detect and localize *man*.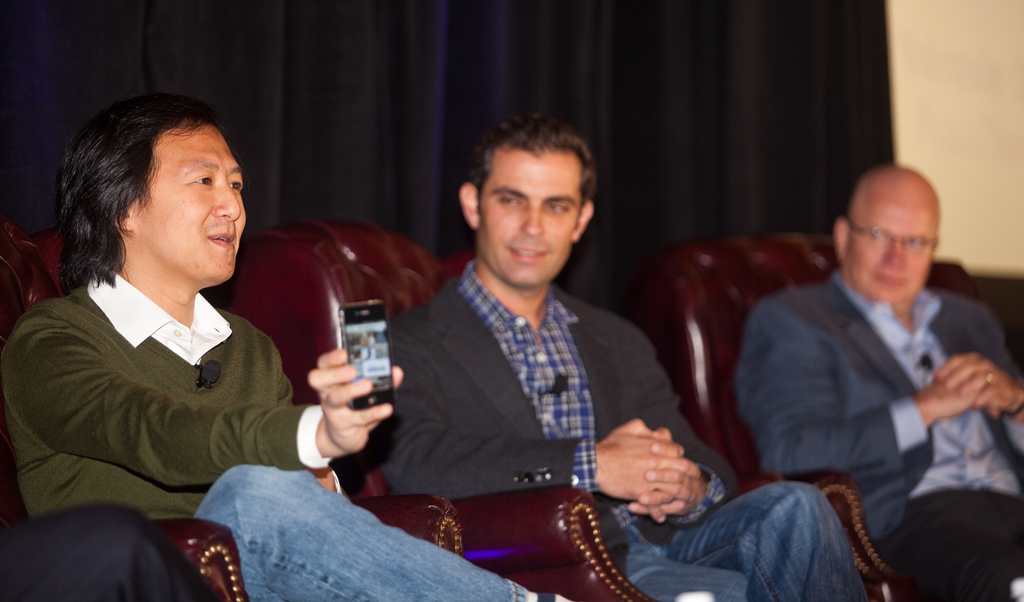
Localized at crop(726, 162, 1020, 579).
